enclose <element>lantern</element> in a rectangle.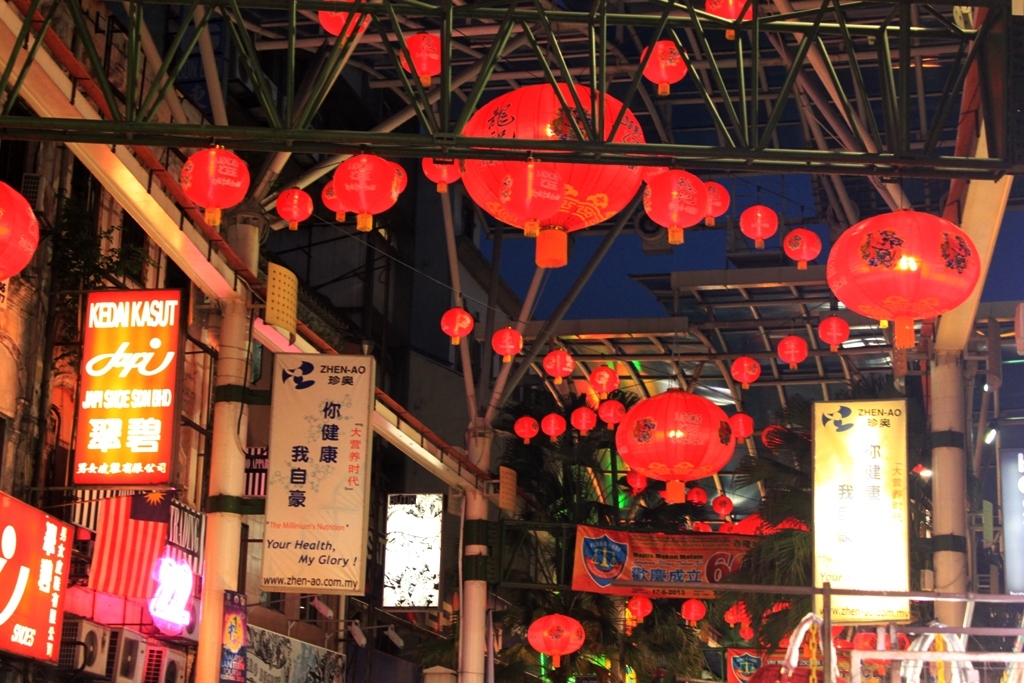
<region>818, 312, 852, 354</region>.
